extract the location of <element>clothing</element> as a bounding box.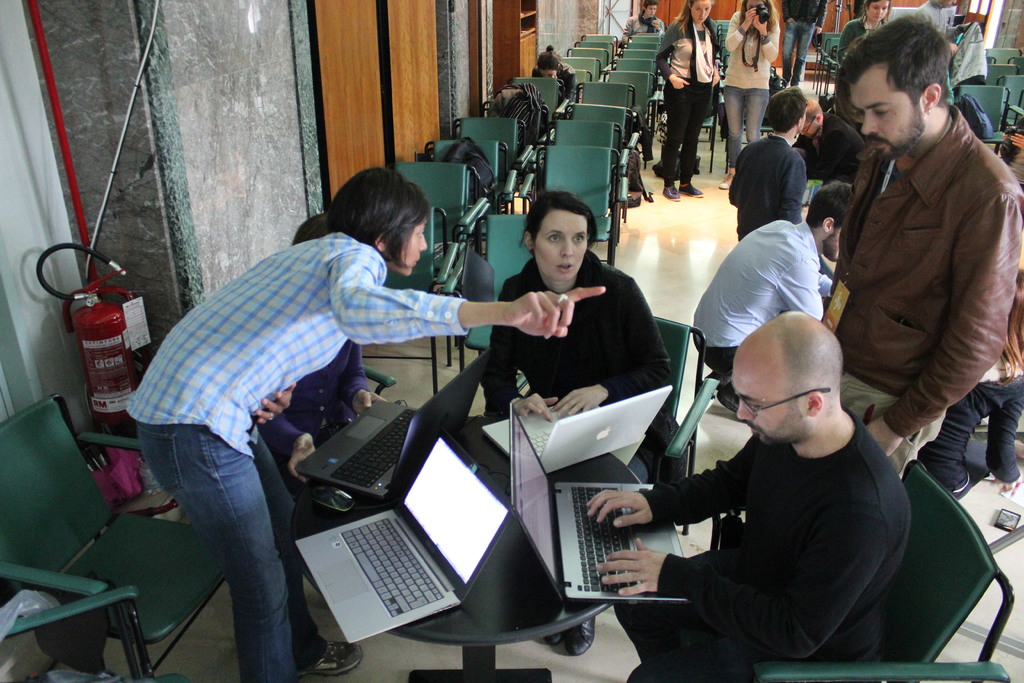
[x1=822, y1=64, x2=1008, y2=468].
